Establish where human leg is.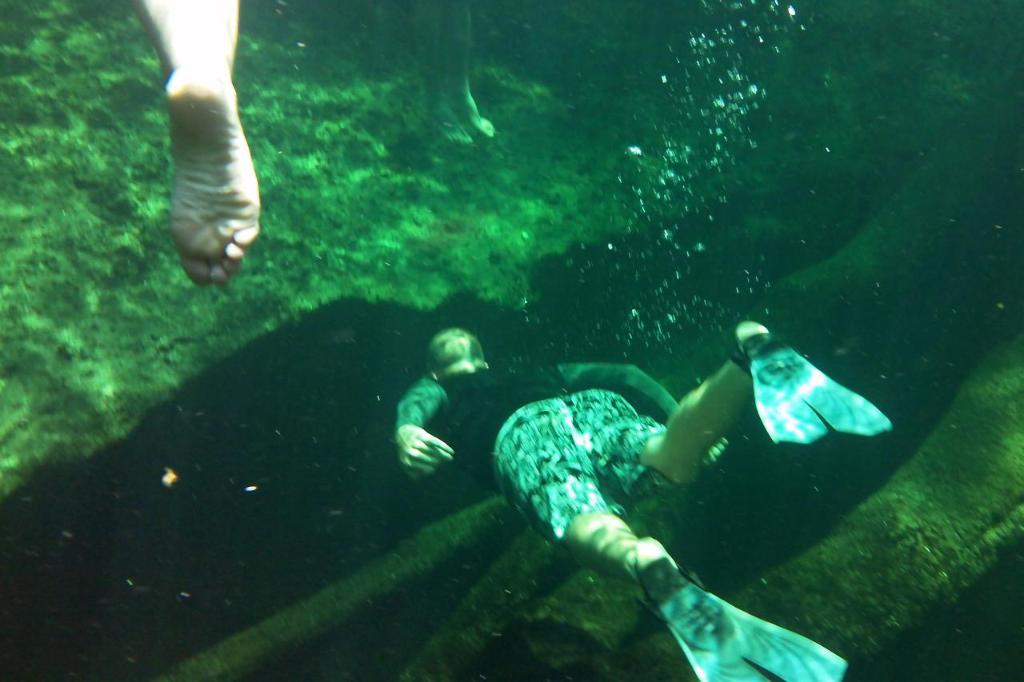
Established at <bbox>487, 413, 846, 681</bbox>.
